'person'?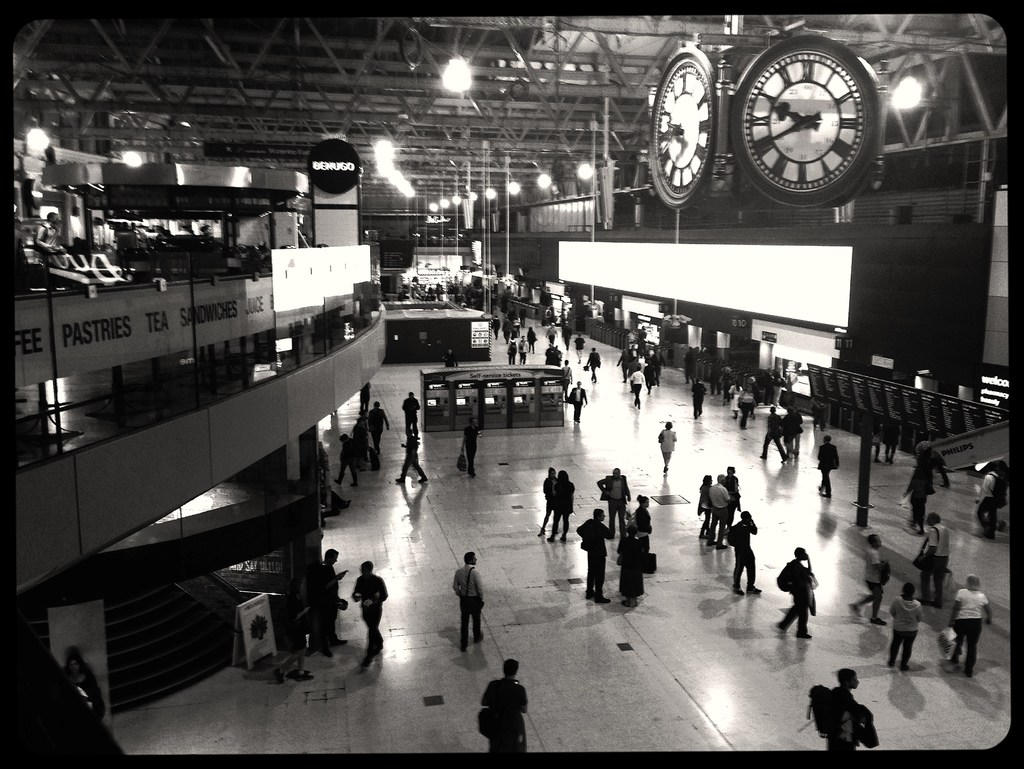
pyautogui.locateOnScreen(883, 427, 897, 464)
